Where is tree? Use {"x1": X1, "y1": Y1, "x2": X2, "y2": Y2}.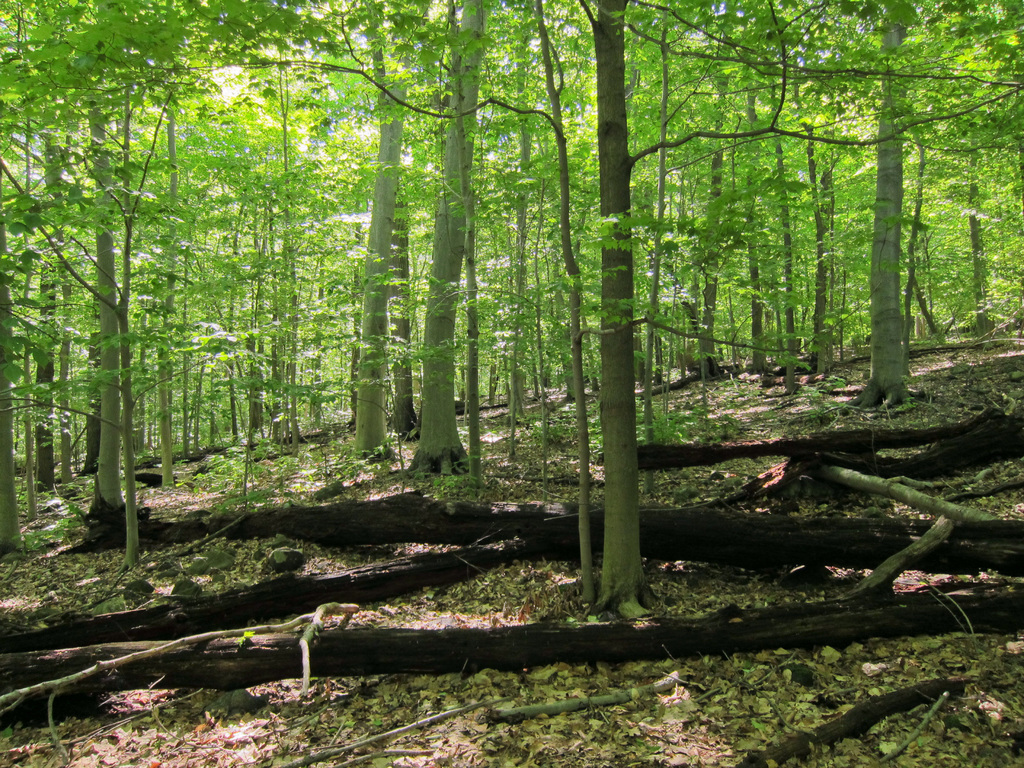
{"x1": 629, "y1": 404, "x2": 1023, "y2": 500}.
